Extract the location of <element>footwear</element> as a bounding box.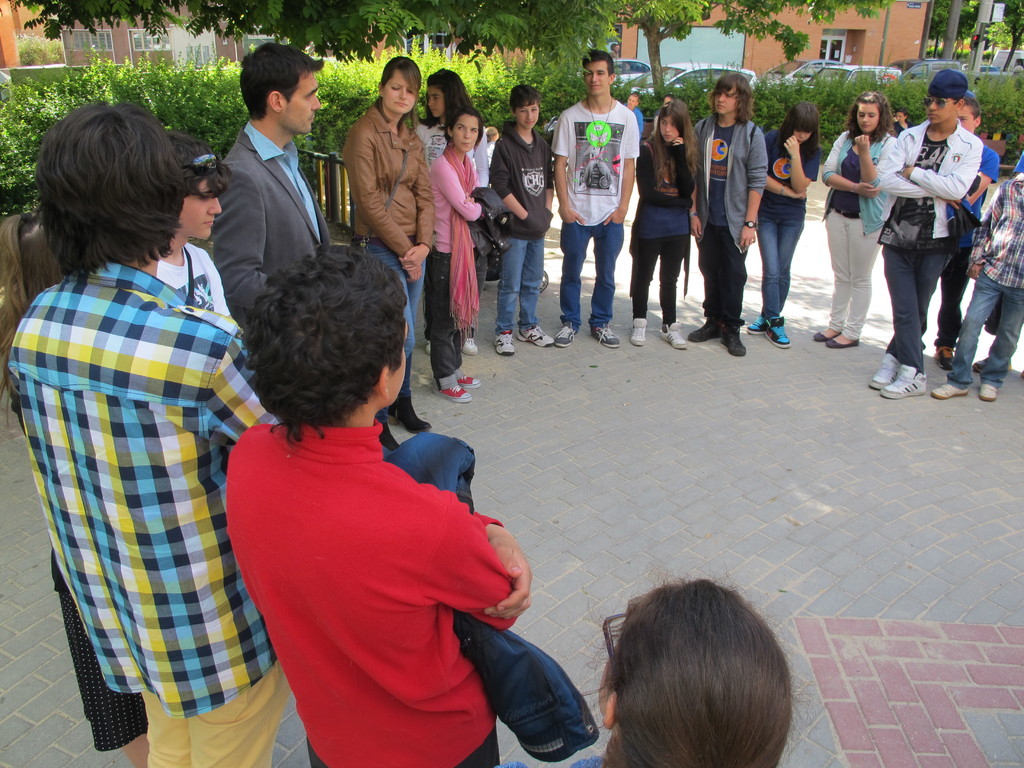
{"x1": 975, "y1": 357, "x2": 1011, "y2": 371}.
